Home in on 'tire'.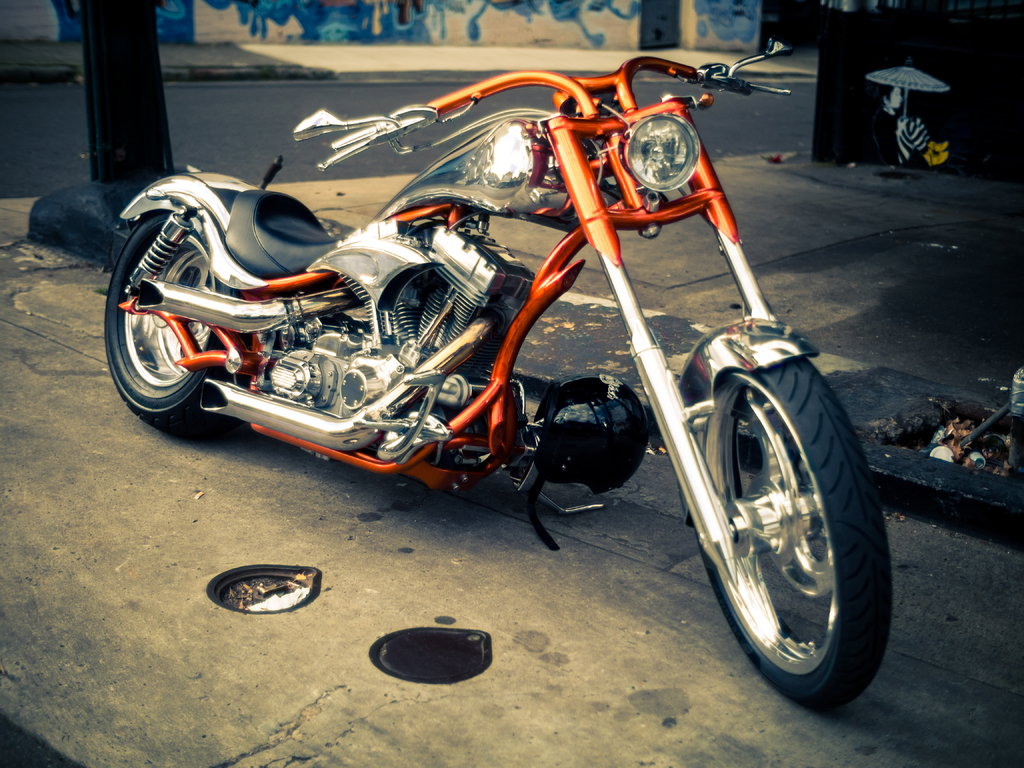
Homed in at [x1=104, y1=211, x2=248, y2=437].
